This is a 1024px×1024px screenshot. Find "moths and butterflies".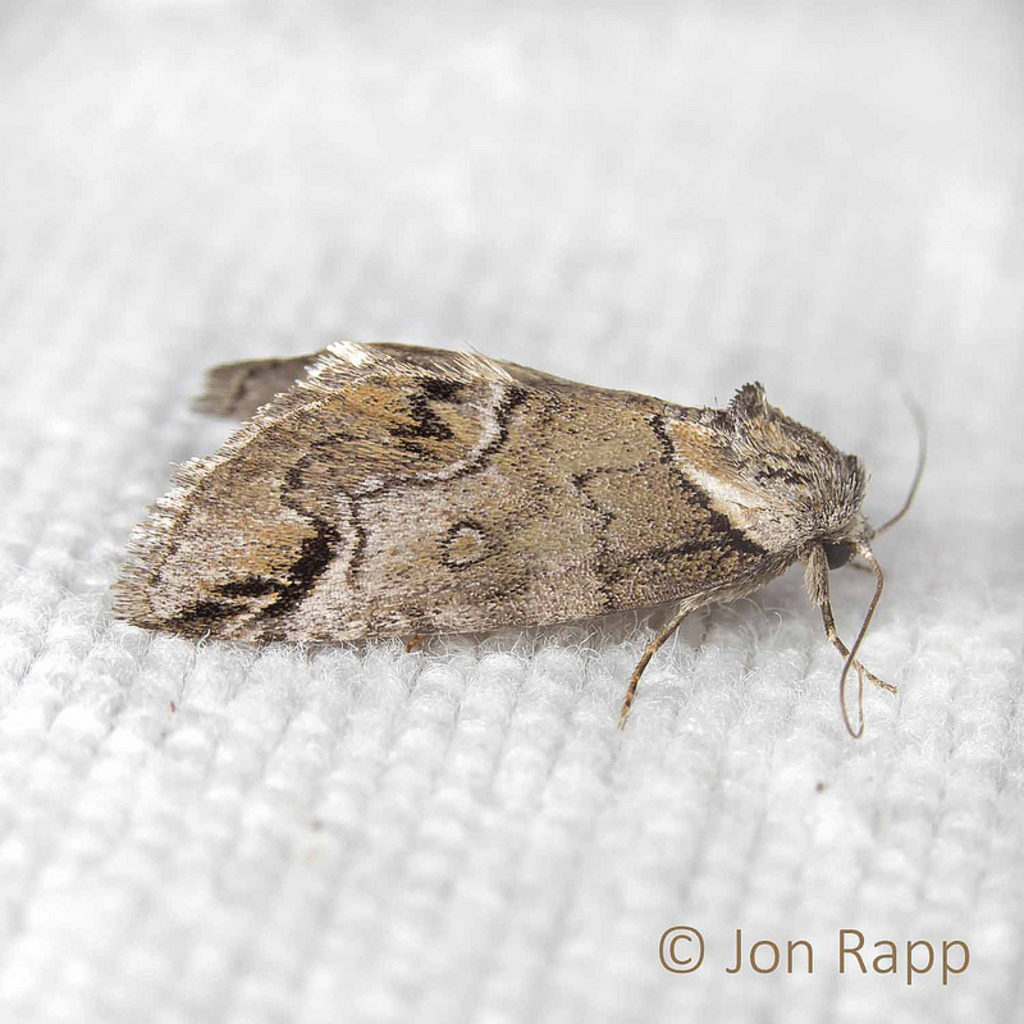
Bounding box: 109:332:929:737.
